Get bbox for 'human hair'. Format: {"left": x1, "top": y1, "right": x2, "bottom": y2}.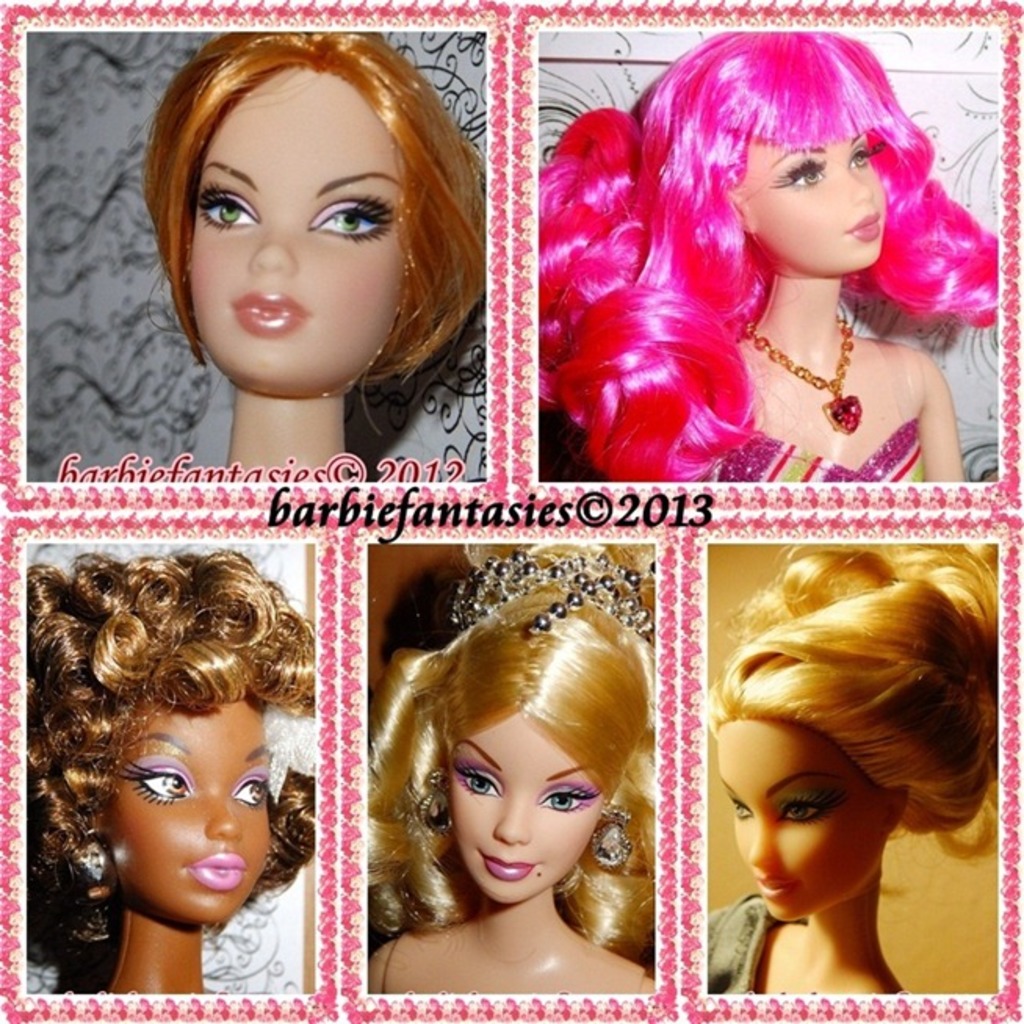
{"left": 709, "top": 539, "right": 1002, "bottom": 861}.
